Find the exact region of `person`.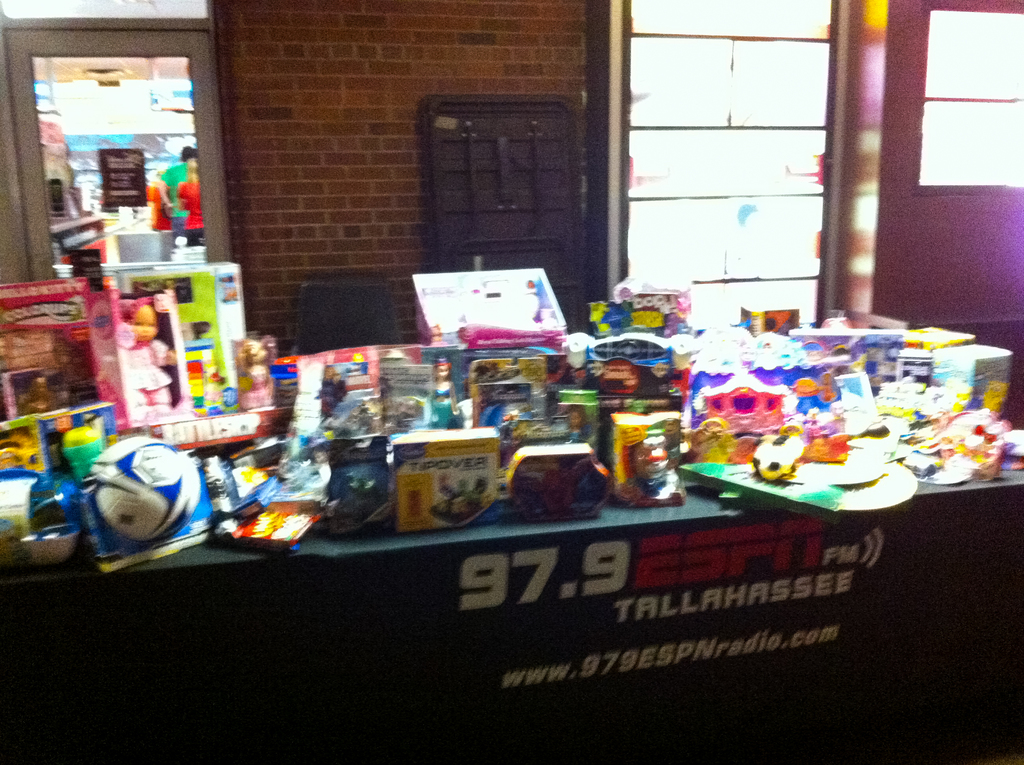
Exact region: region(126, 294, 179, 405).
